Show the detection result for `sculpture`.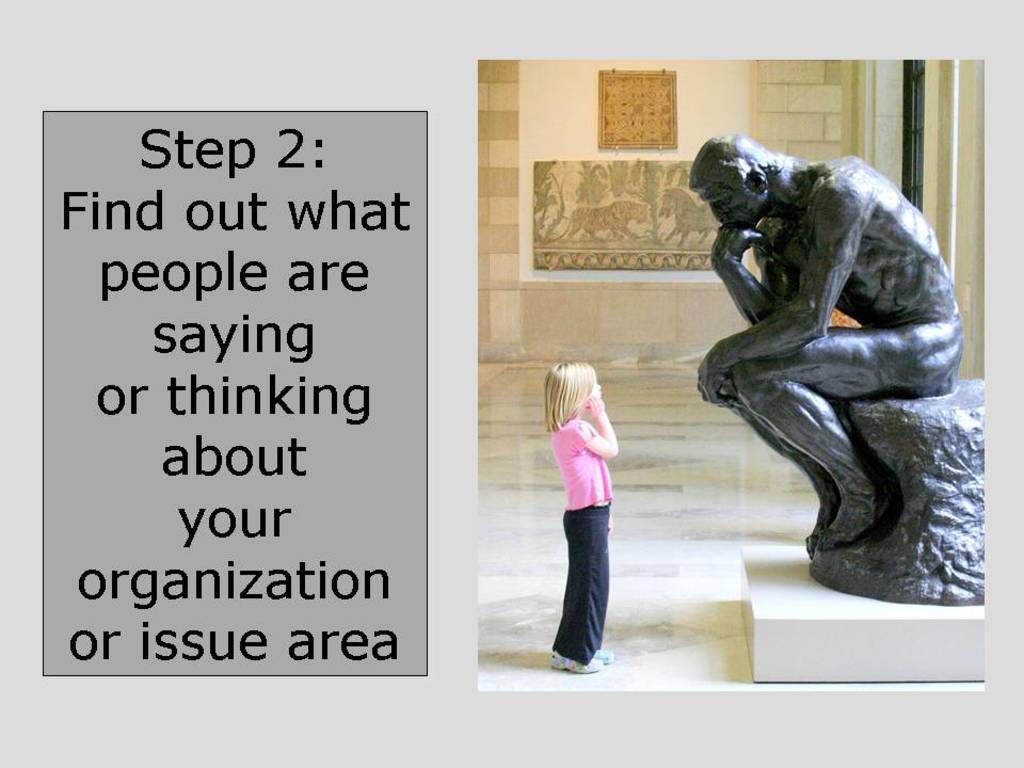
<bbox>690, 105, 958, 628</bbox>.
